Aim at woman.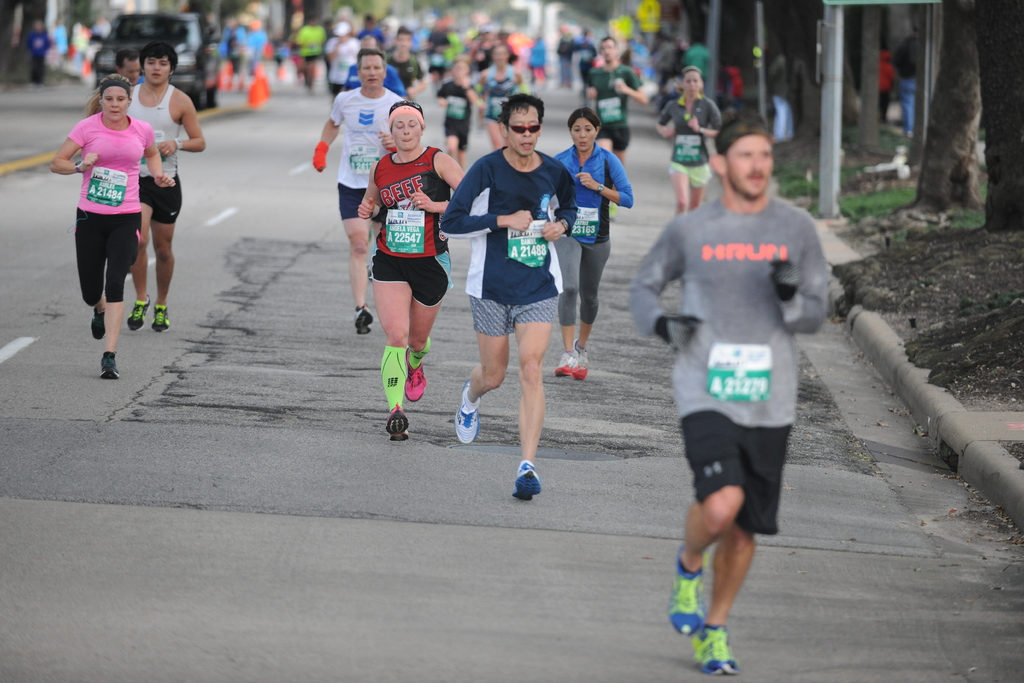
Aimed at left=552, top=110, right=634, bottom=378.
